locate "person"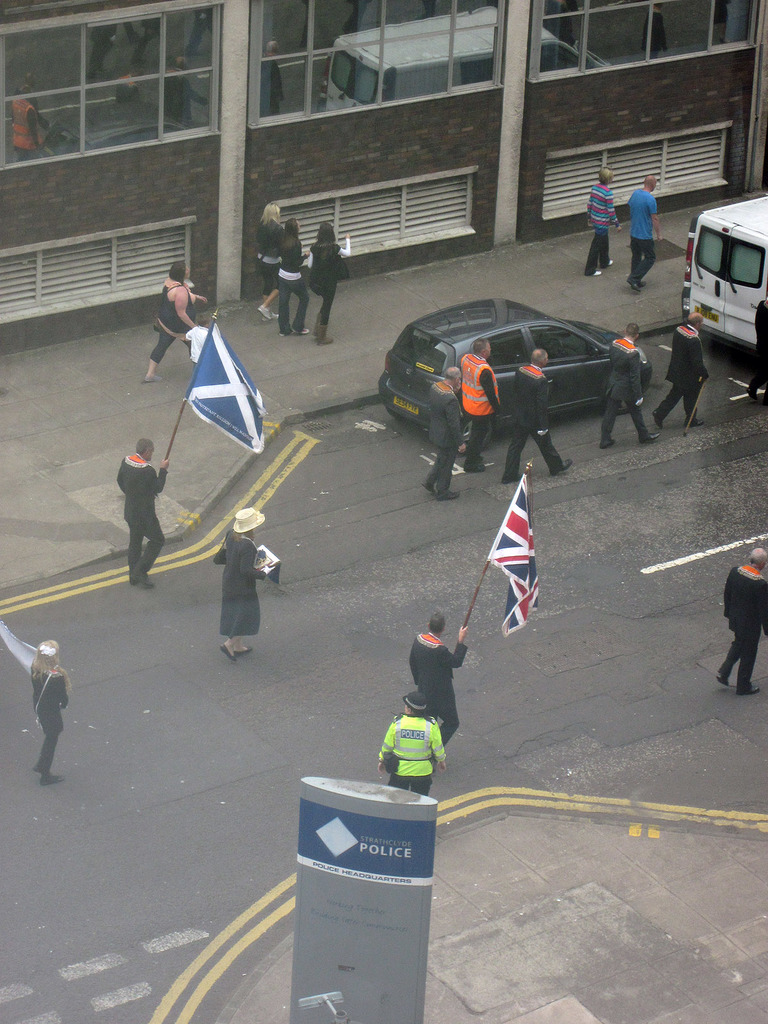
region(420, 366, 464, 504)
